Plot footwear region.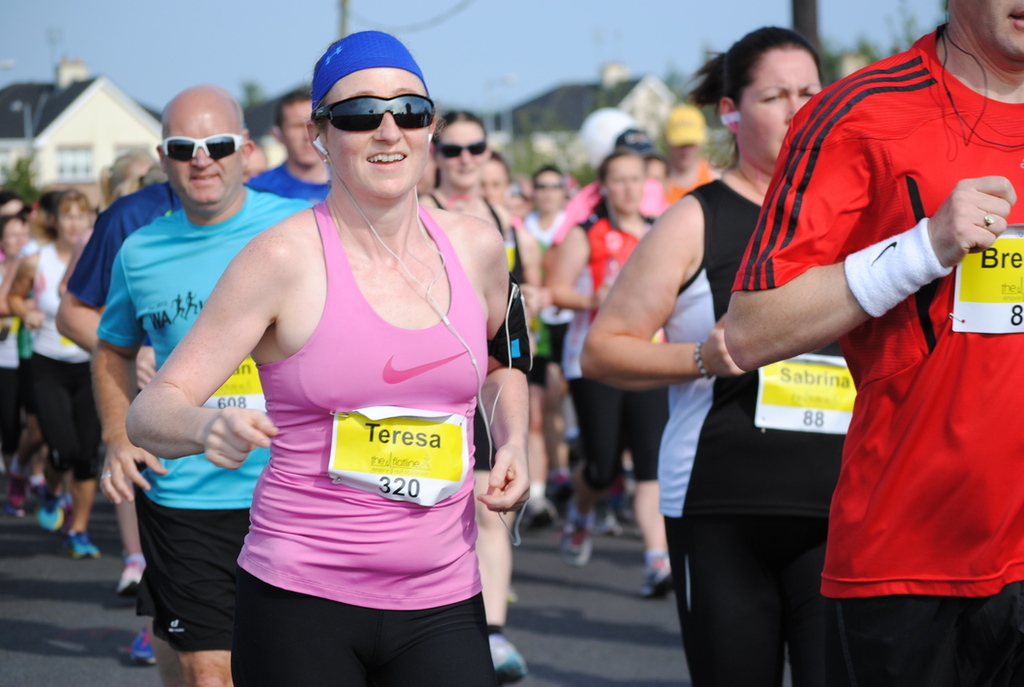
Plotted at {"x1": 485, "y1": 630, "x2": 525, "y2": 682}.
